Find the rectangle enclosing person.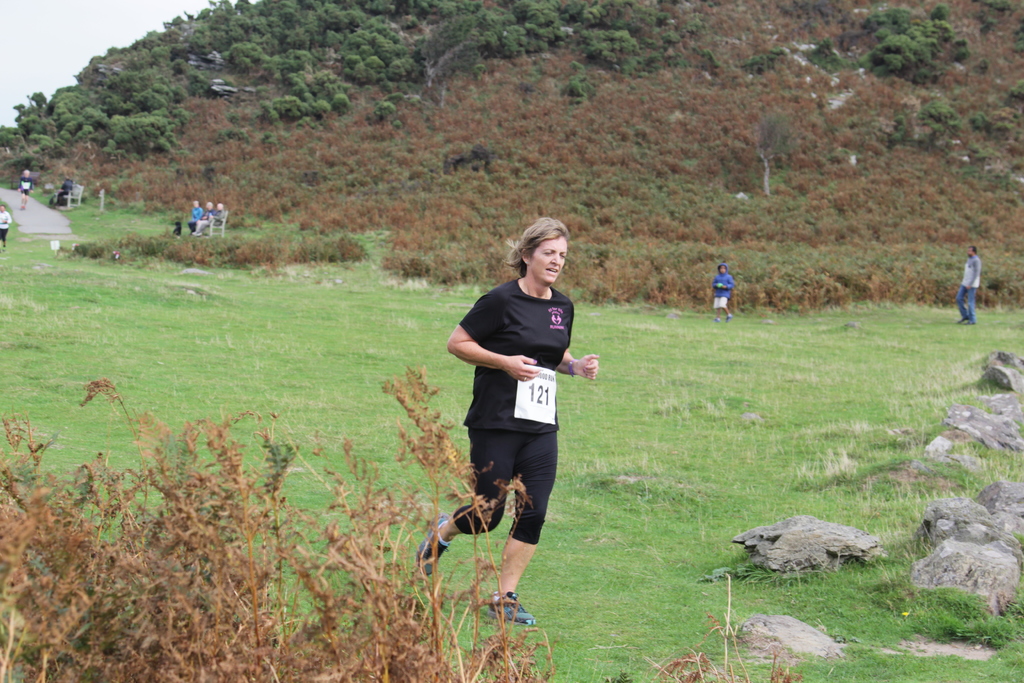
locate(15, 166, 33, 211).
